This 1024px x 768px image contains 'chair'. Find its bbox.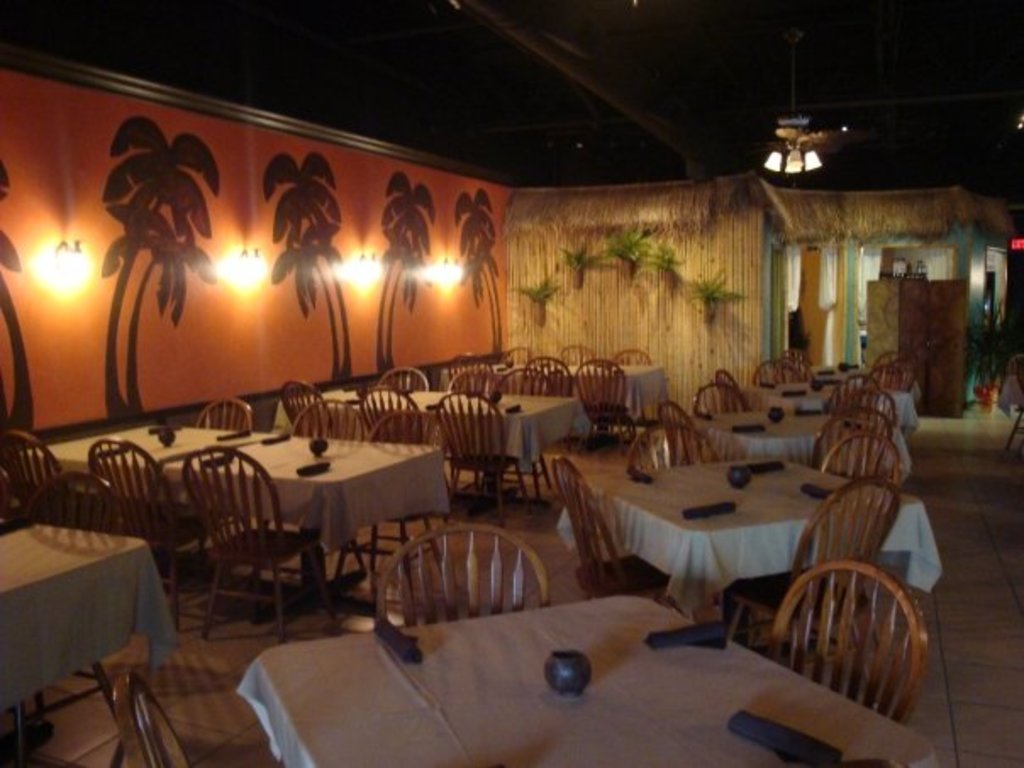
[x1=495, y1=368, x2=554, y2=502].
